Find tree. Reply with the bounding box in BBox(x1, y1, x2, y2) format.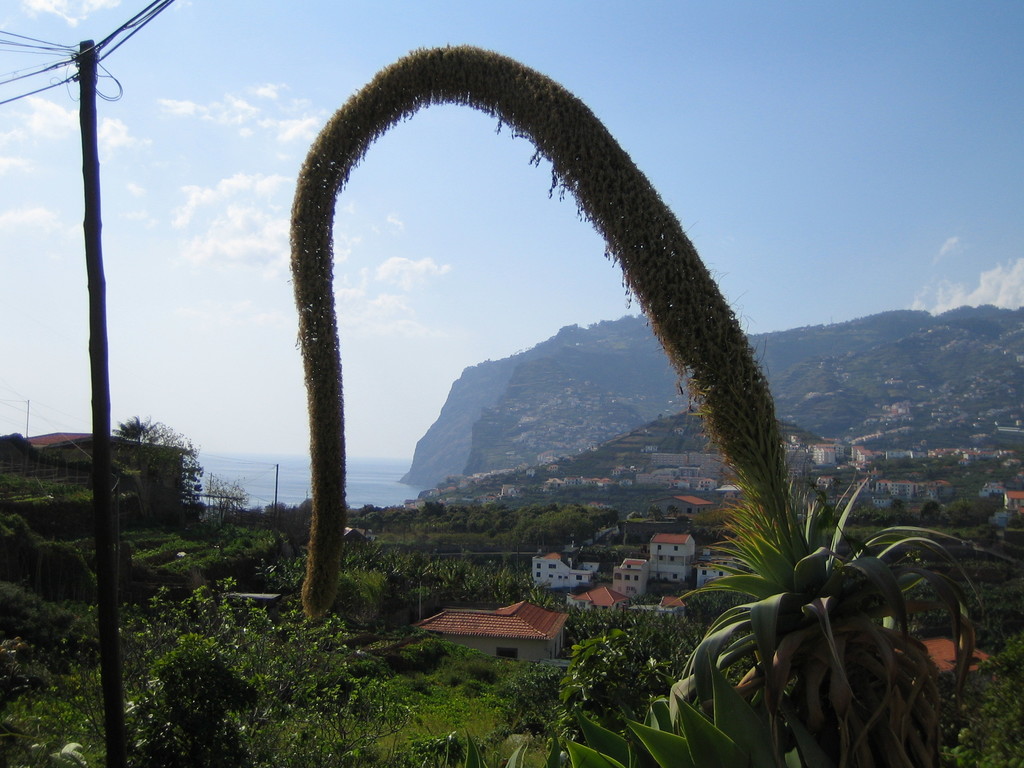
BBox(0, 503, 99, 605).
